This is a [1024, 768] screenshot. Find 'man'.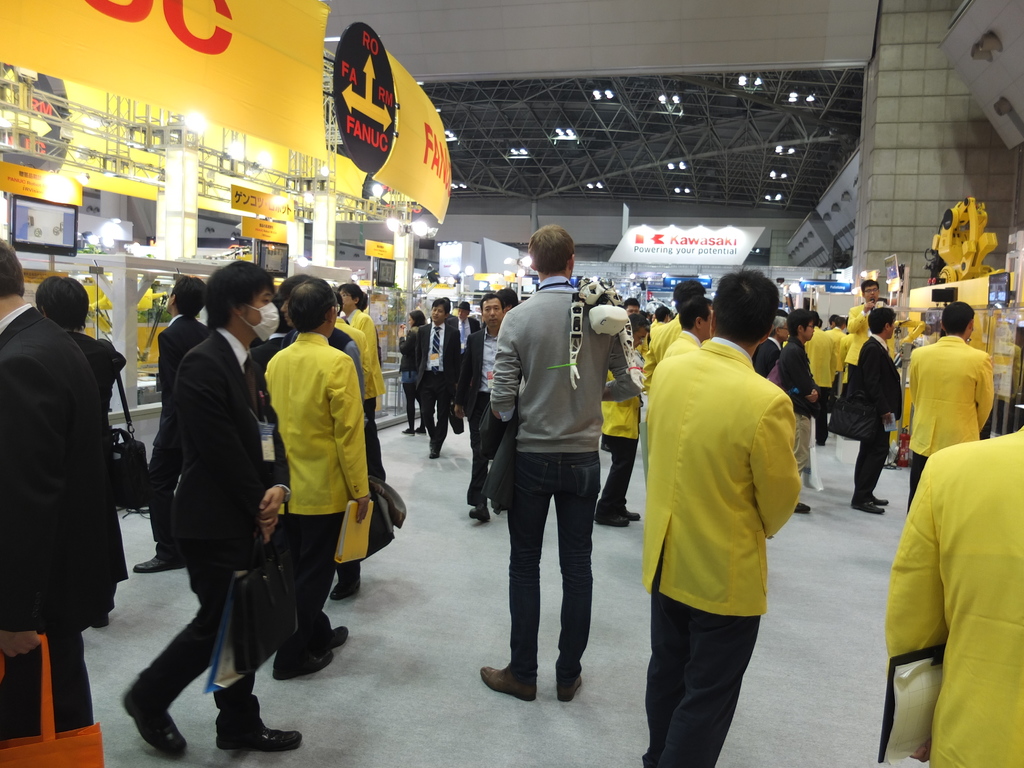
Bounding box: <box>632,283,814,762</box>.
